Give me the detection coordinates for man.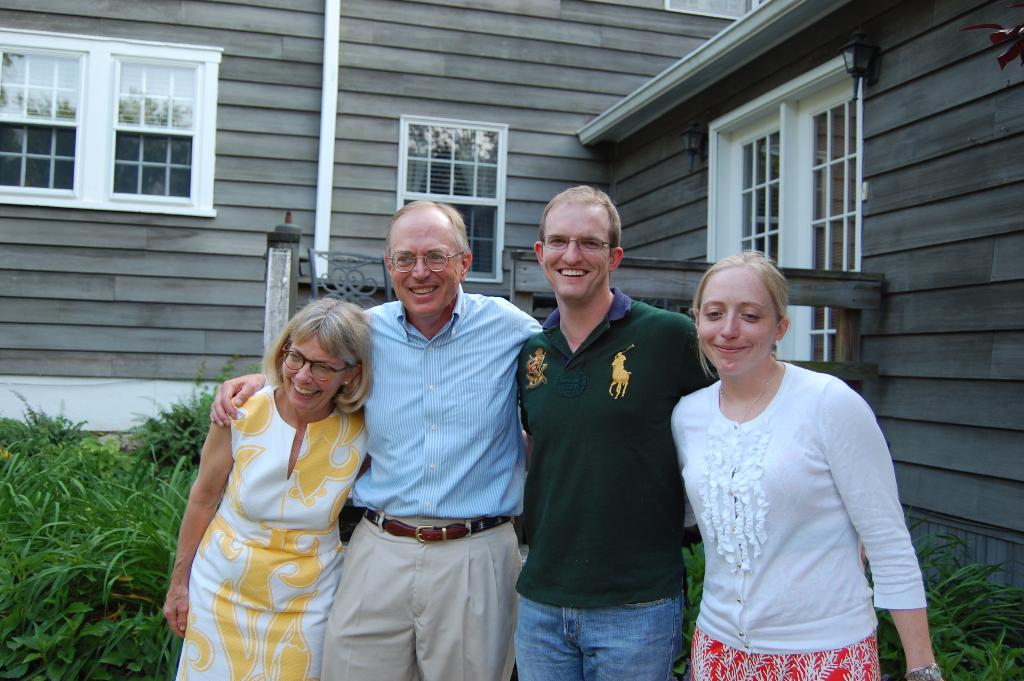
x1=210 y1=199 x2=545 y2=680.
